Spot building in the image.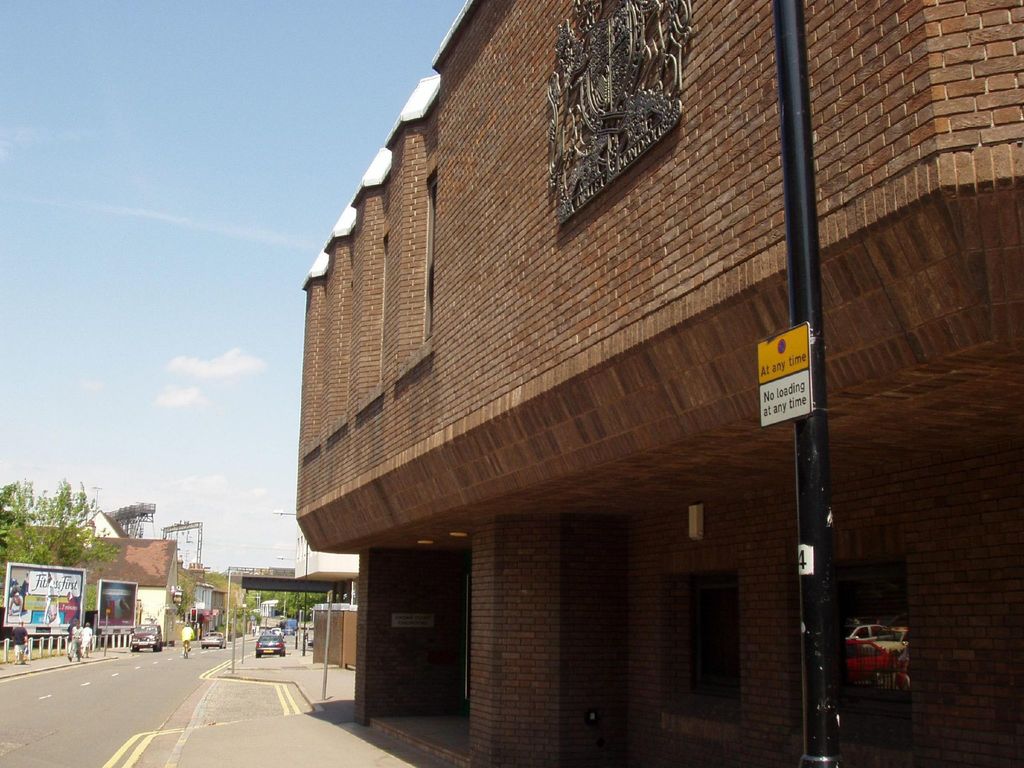
building found at rect(292, 4, 1023, 767).
